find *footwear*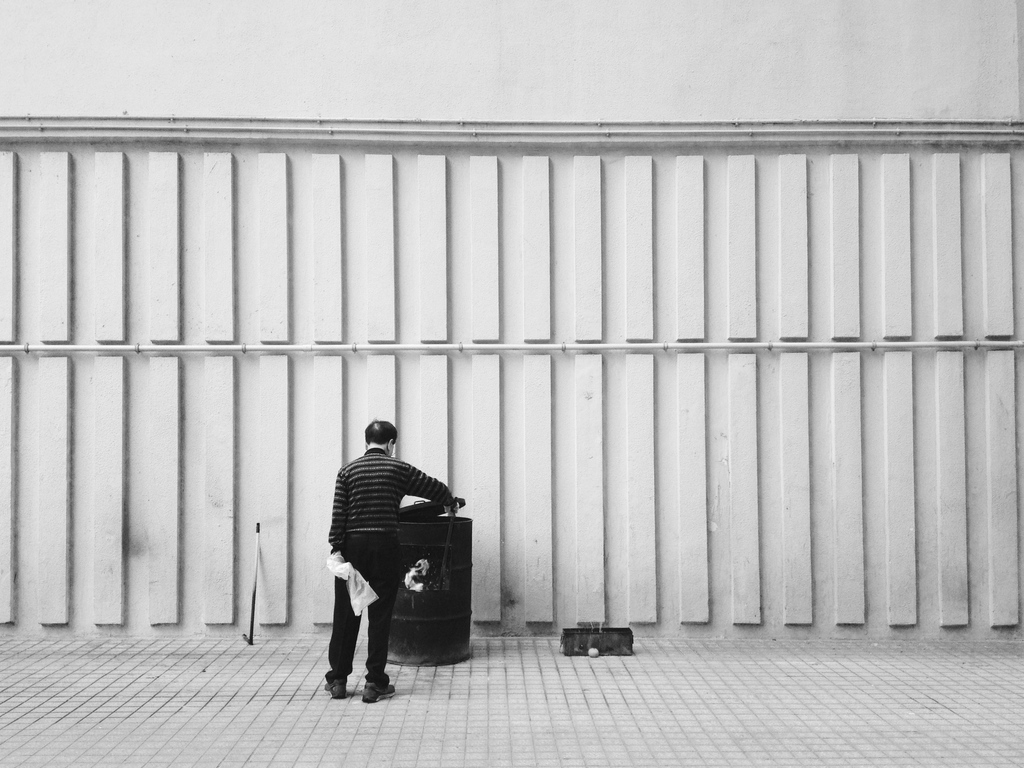
detection(322, 679, 348, 695)
